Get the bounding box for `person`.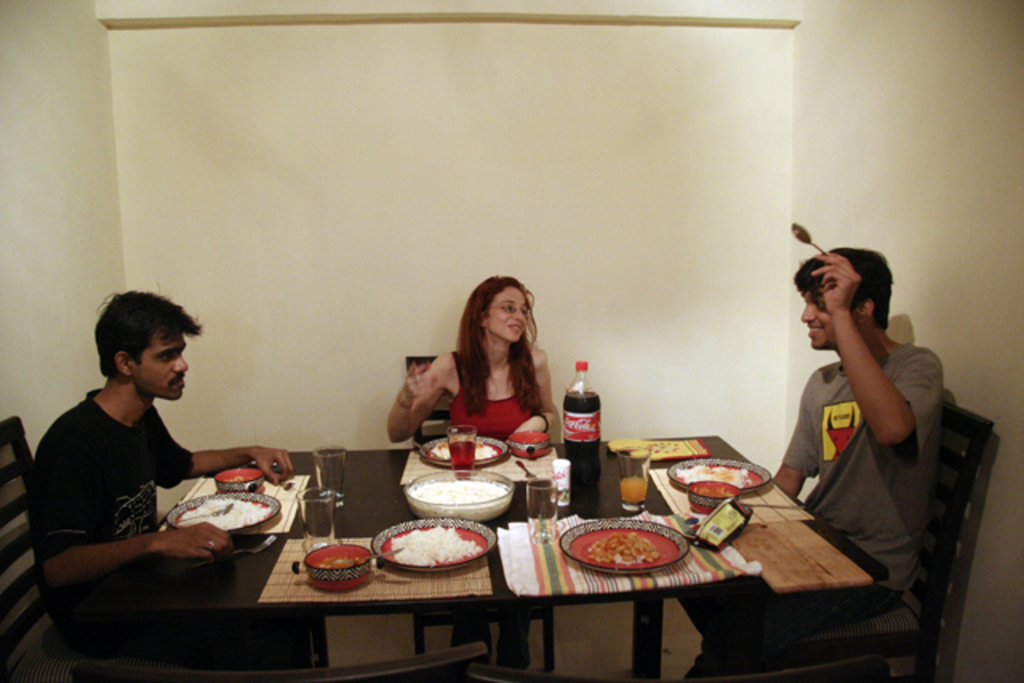
(387,270,573,669).
